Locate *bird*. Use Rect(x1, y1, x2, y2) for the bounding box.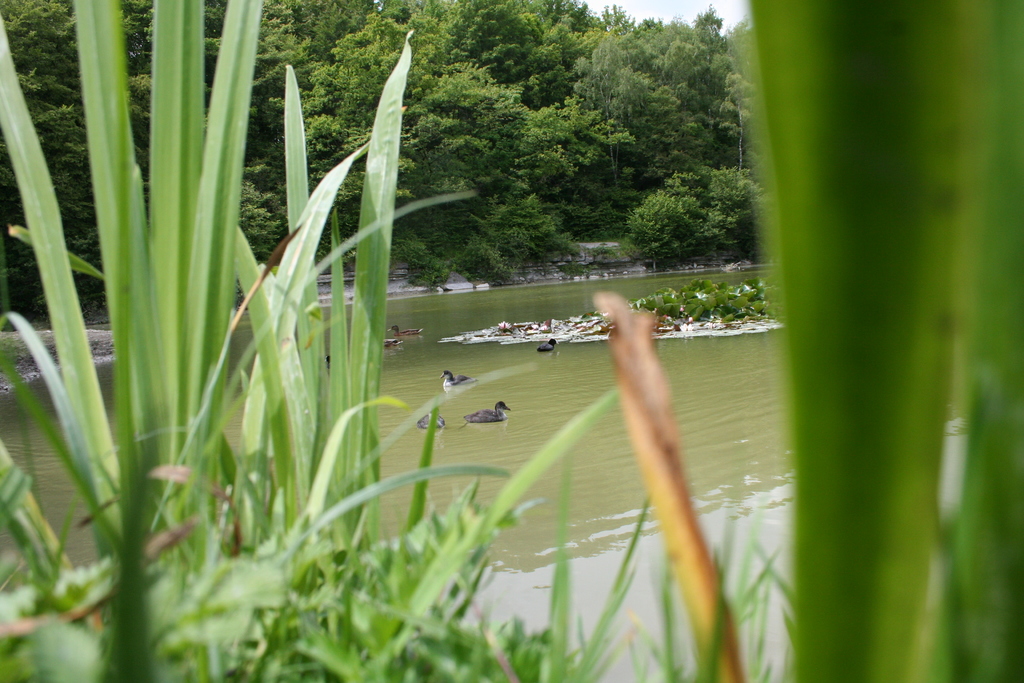
Rect(440, 367, 475, 393).
